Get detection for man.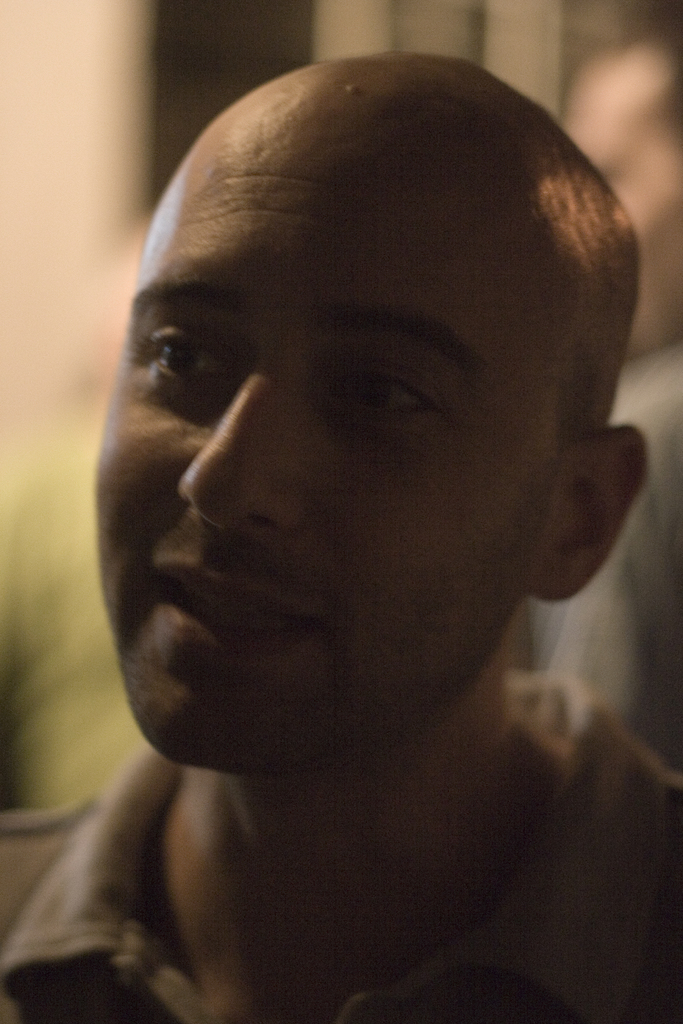
Detection: [left=5, top=51, right=682, bottom=1023].
